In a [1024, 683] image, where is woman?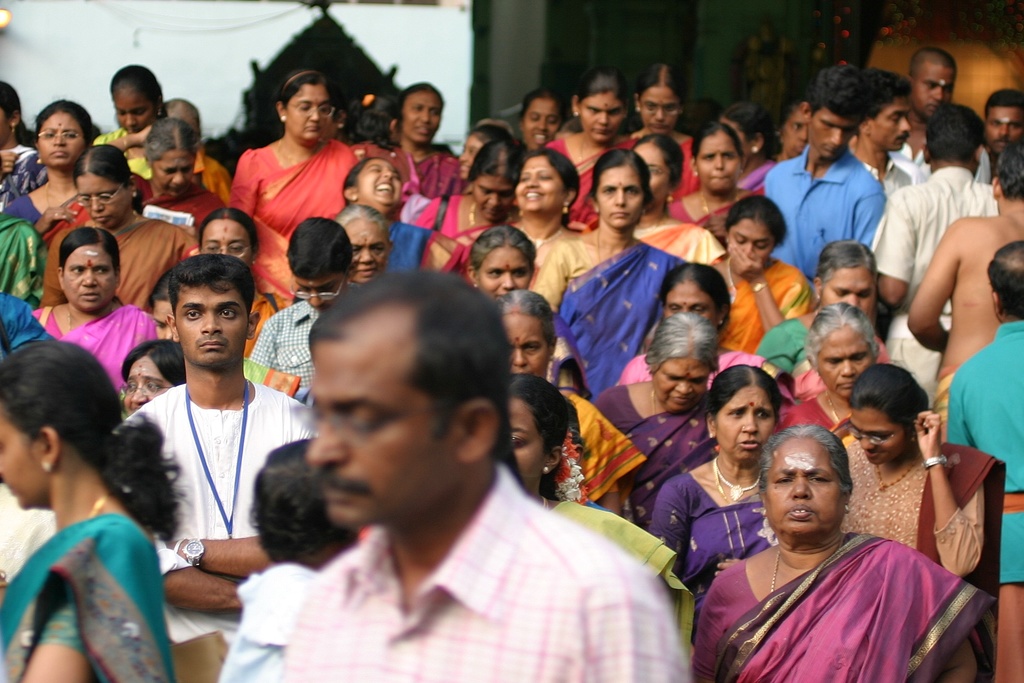
pyautogui.locateOnScreen(715, 104, 781, 195).
